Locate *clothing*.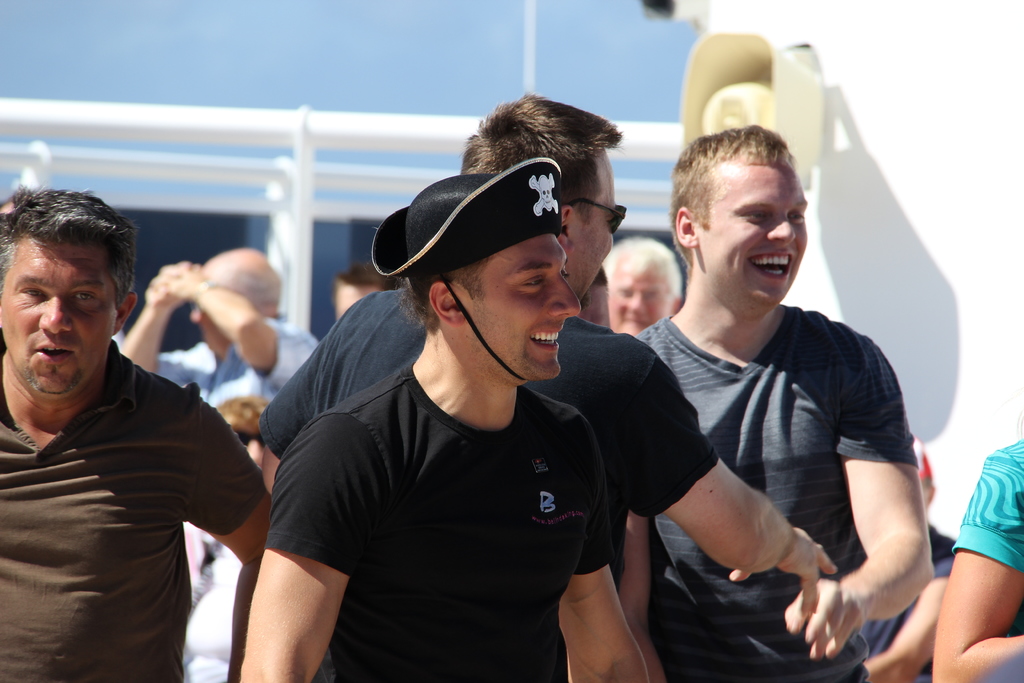
Bounding box: [255, 277, 713, 532].
